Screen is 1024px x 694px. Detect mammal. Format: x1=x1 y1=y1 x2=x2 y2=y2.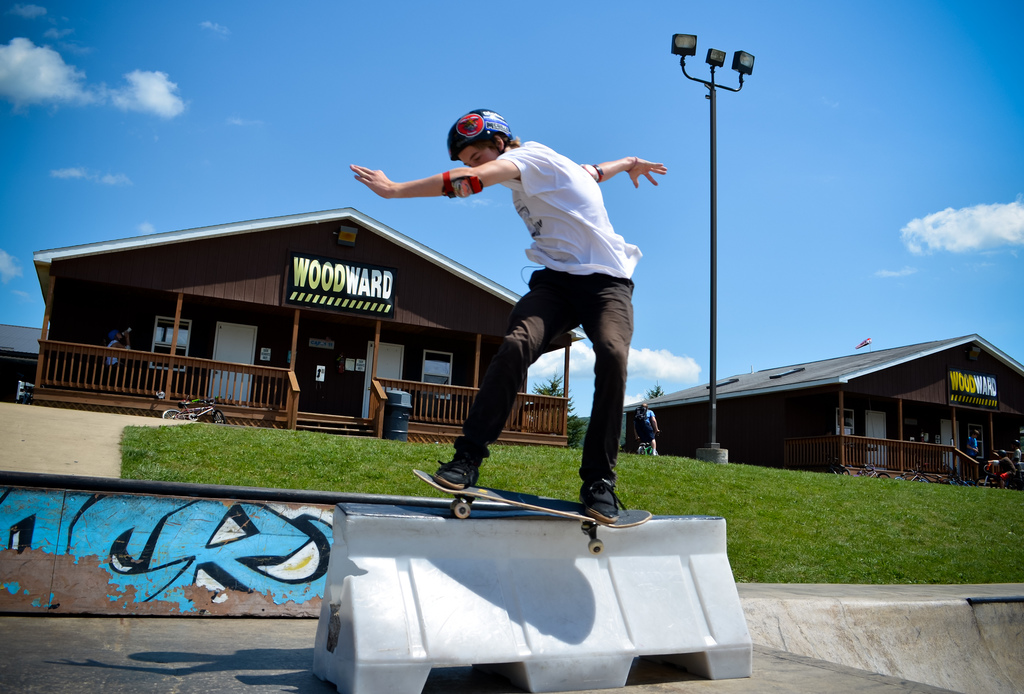
x1=964 y1=429 x2=977 y2=472.
